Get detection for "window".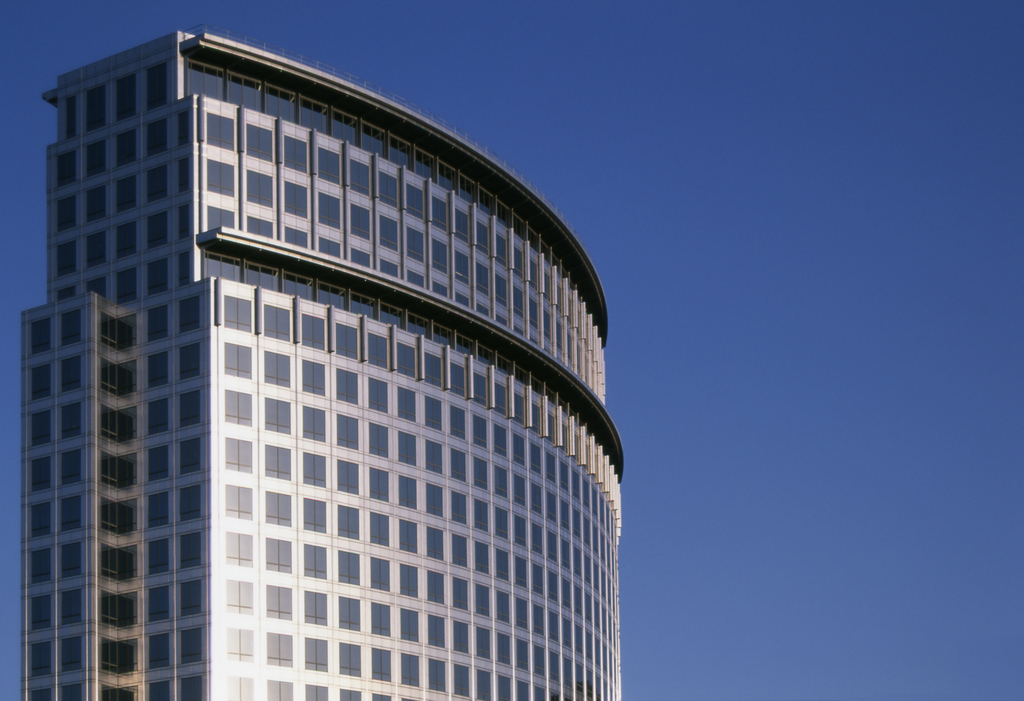
Detection: 543/267/550/302.
